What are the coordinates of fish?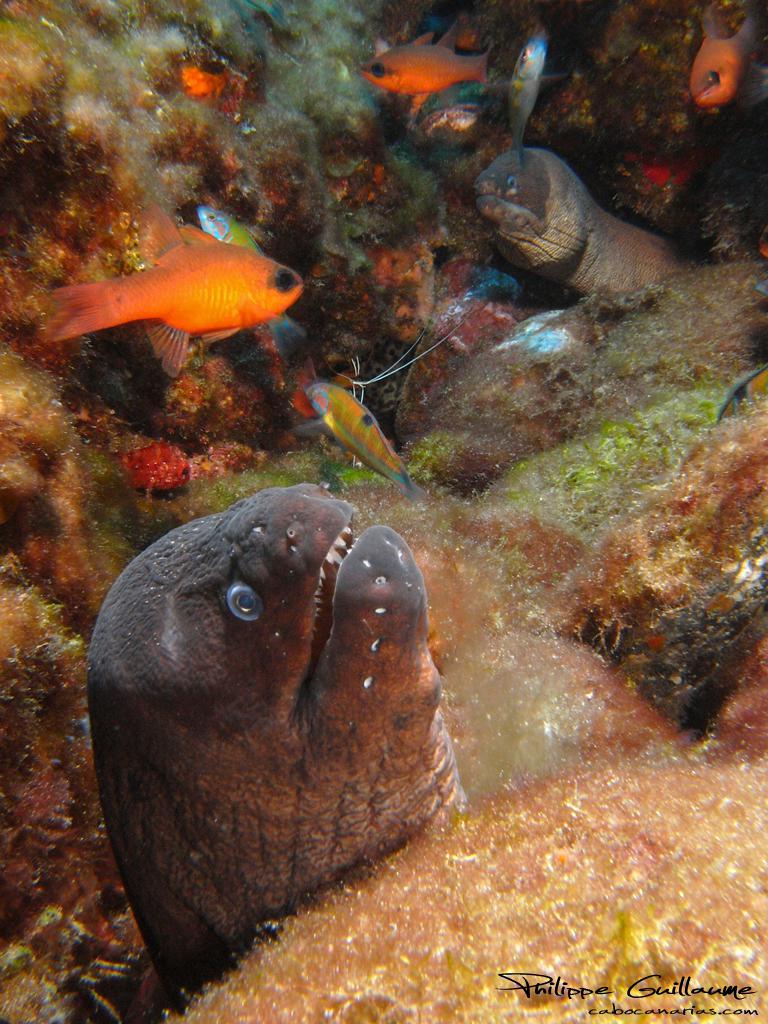
[677, 5, 767, 116].
